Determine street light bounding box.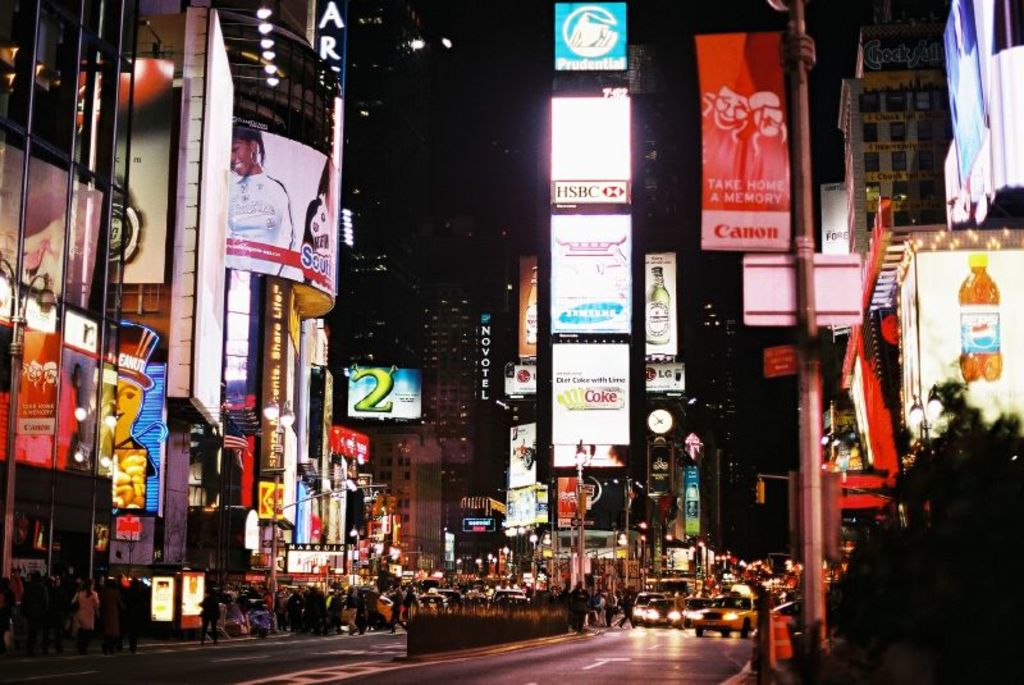
Determined: (488,549,498,577).
